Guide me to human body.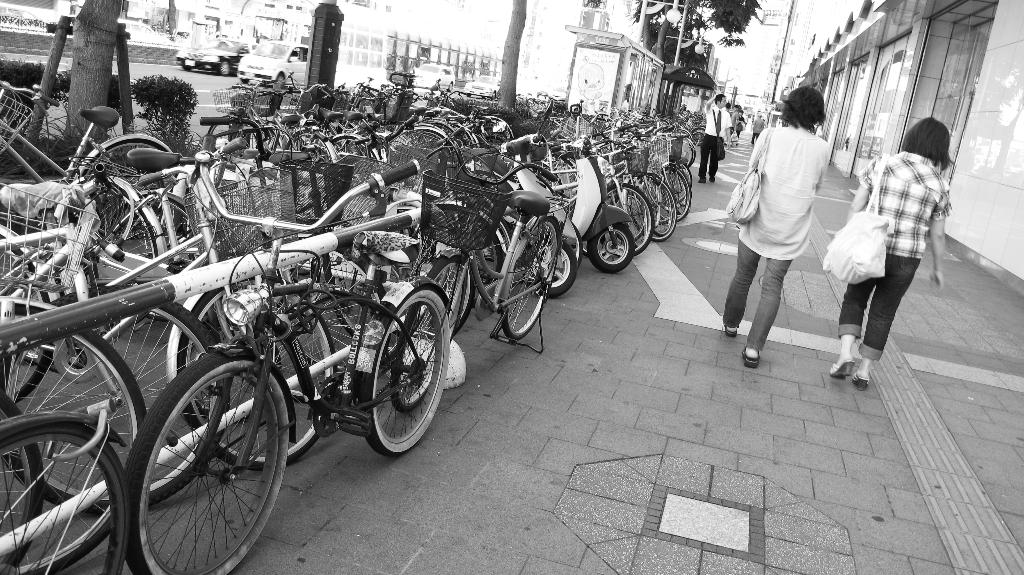
Guidance: <bbox>752, 113, 767, 156</bbox>.
